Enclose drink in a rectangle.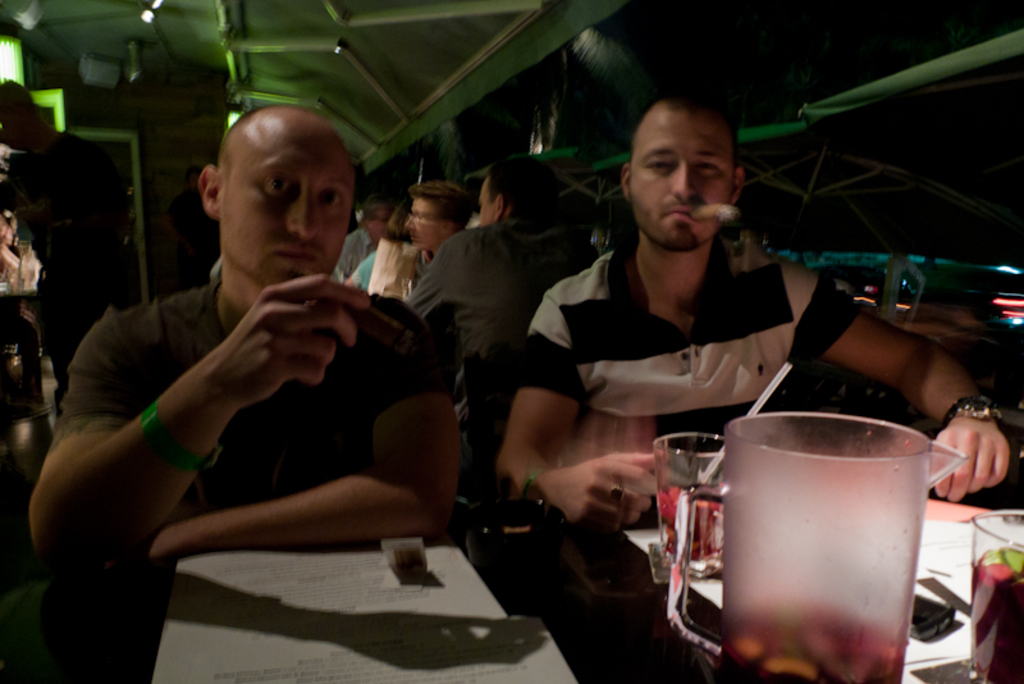
[658, 482, 723, 571].
